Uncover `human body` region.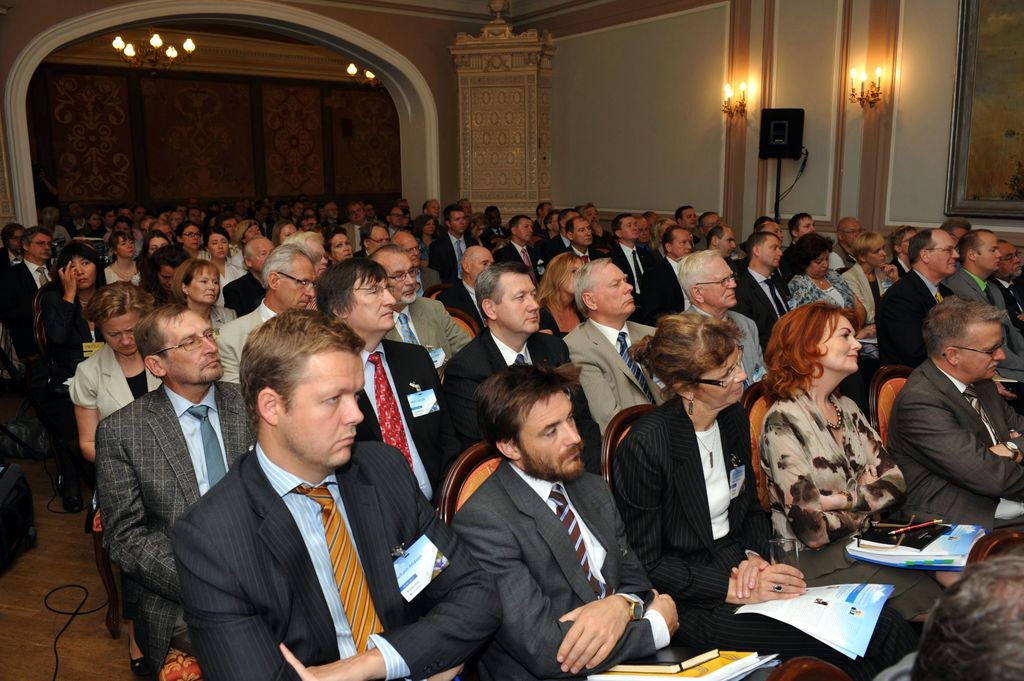
Uncovered: bbox(218, 237, 316, 401).
